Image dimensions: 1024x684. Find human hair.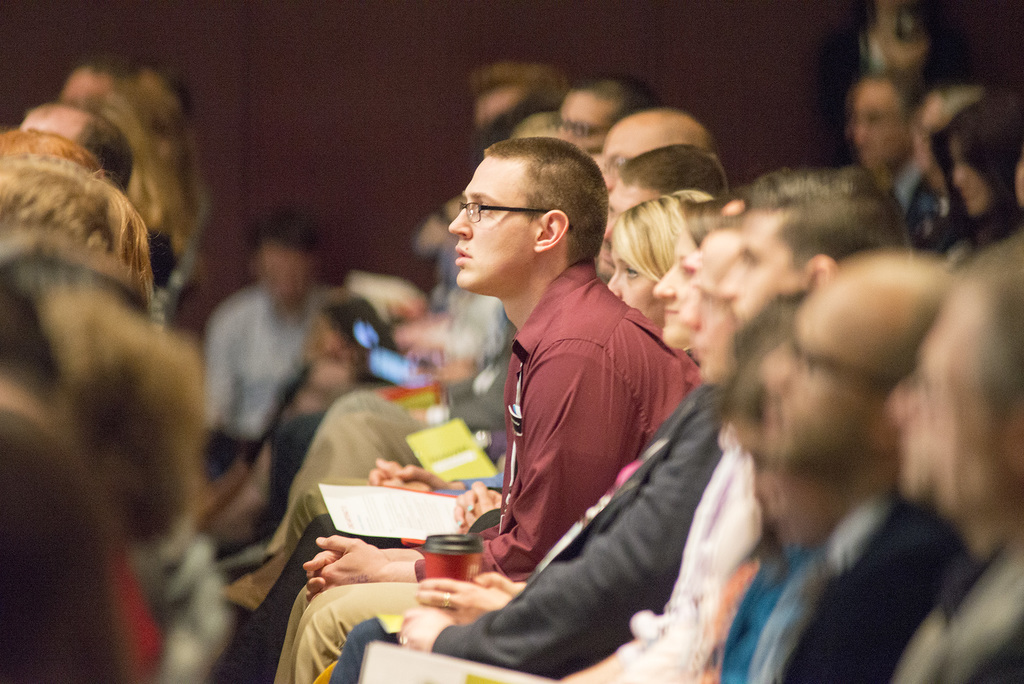
(515, 111, 557, 138).
